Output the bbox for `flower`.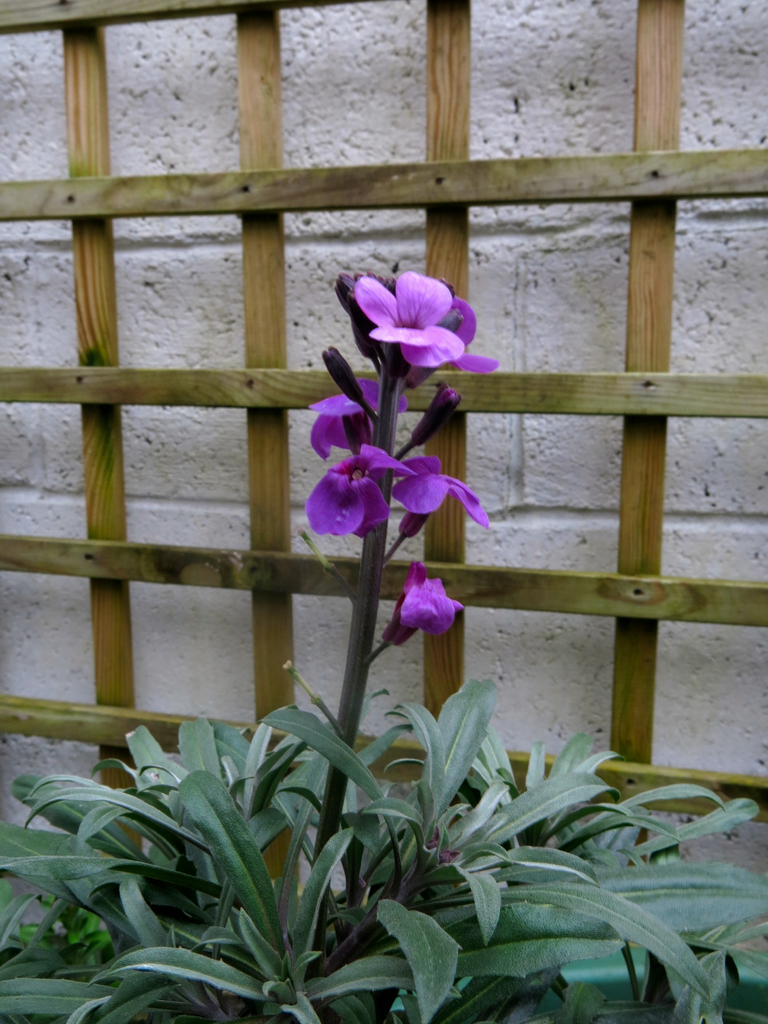
[319, 346, 394, 439].
